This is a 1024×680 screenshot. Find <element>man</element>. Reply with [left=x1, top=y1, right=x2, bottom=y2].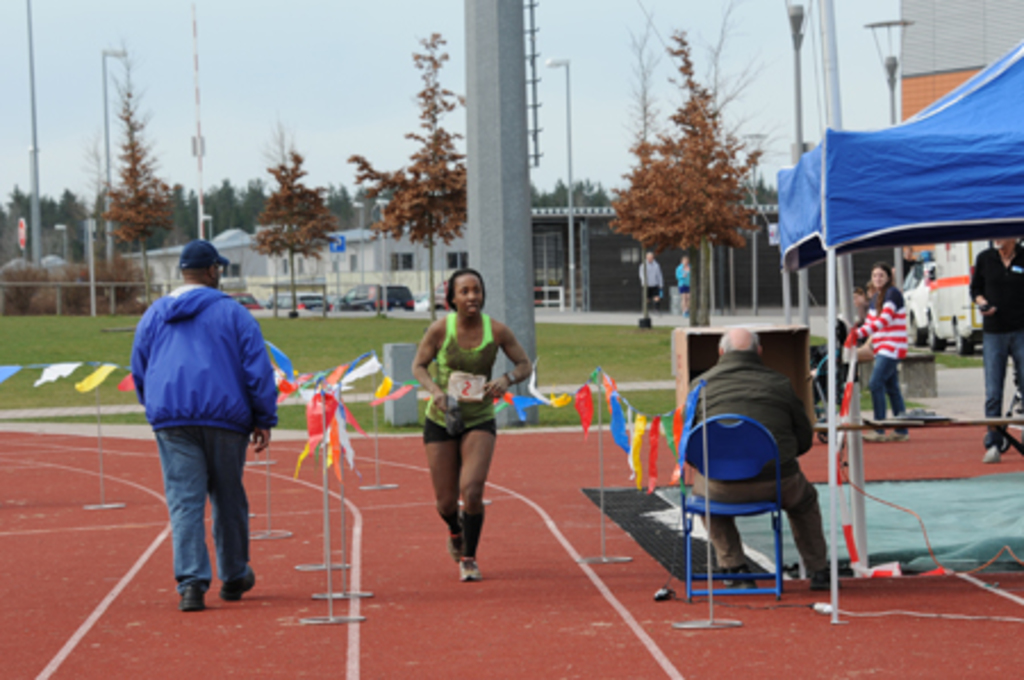
[left=125, top=230, right=278, bottom=614].
